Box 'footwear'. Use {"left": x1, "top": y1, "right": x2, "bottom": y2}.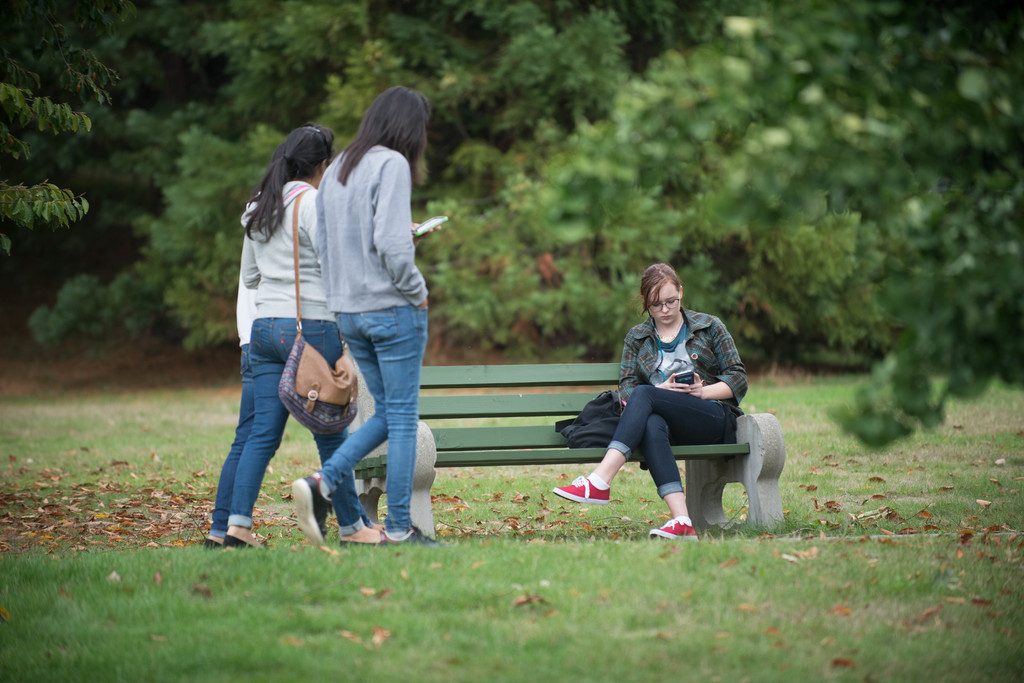
{"left": 202, "top": 535, "right": 222, "bottom": 552}.
